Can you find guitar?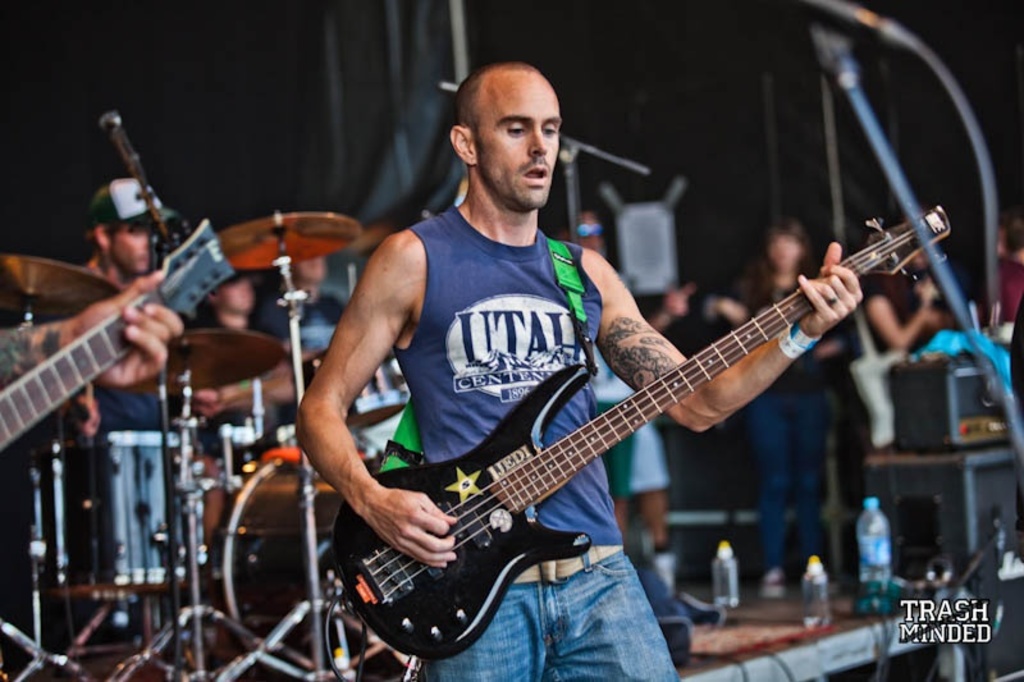
Yes, bounding box: box(0, 218, 236, 452).
